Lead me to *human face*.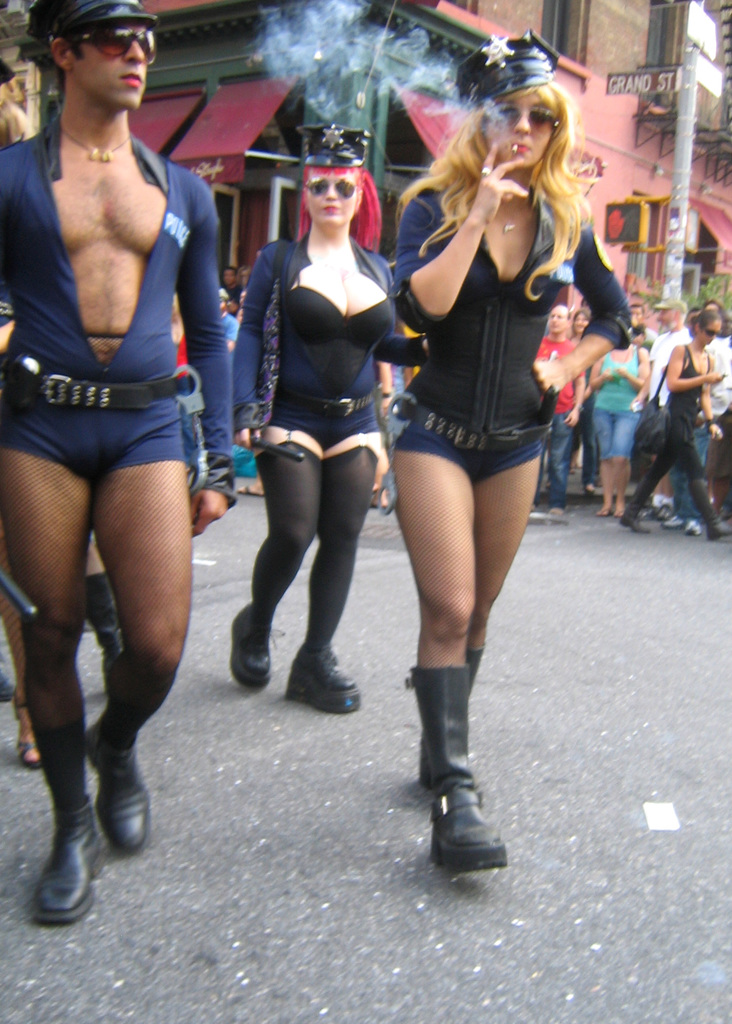
Lead to bbox=[306, 177, 362, 228].
